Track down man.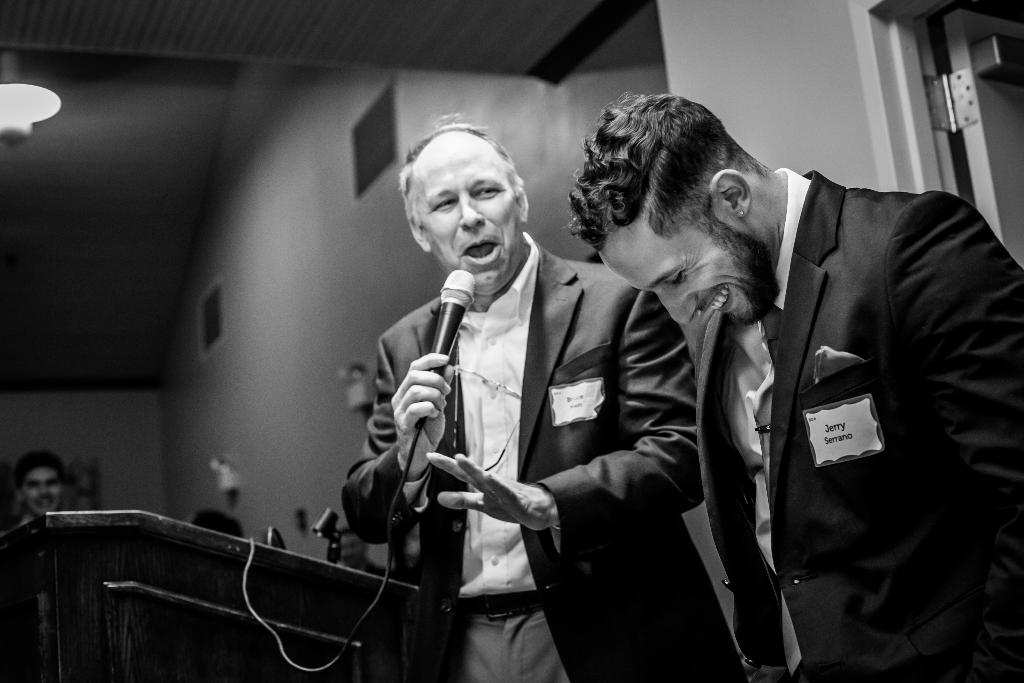
Tracked to 563,93,1005,671.
